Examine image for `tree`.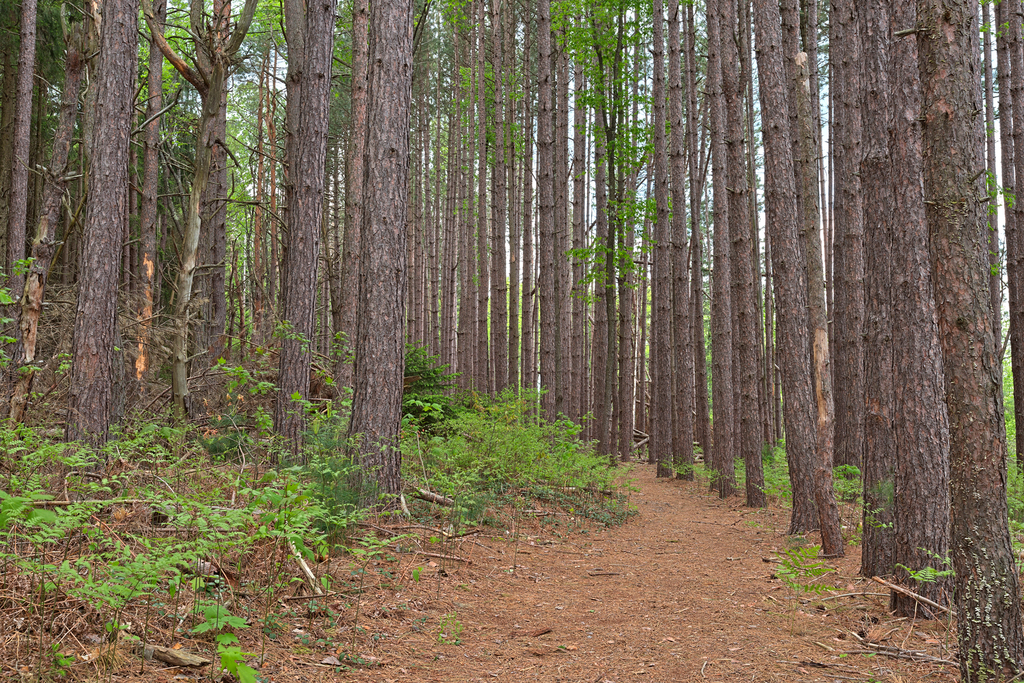
Examination result: [0, 0, 31, 298].
